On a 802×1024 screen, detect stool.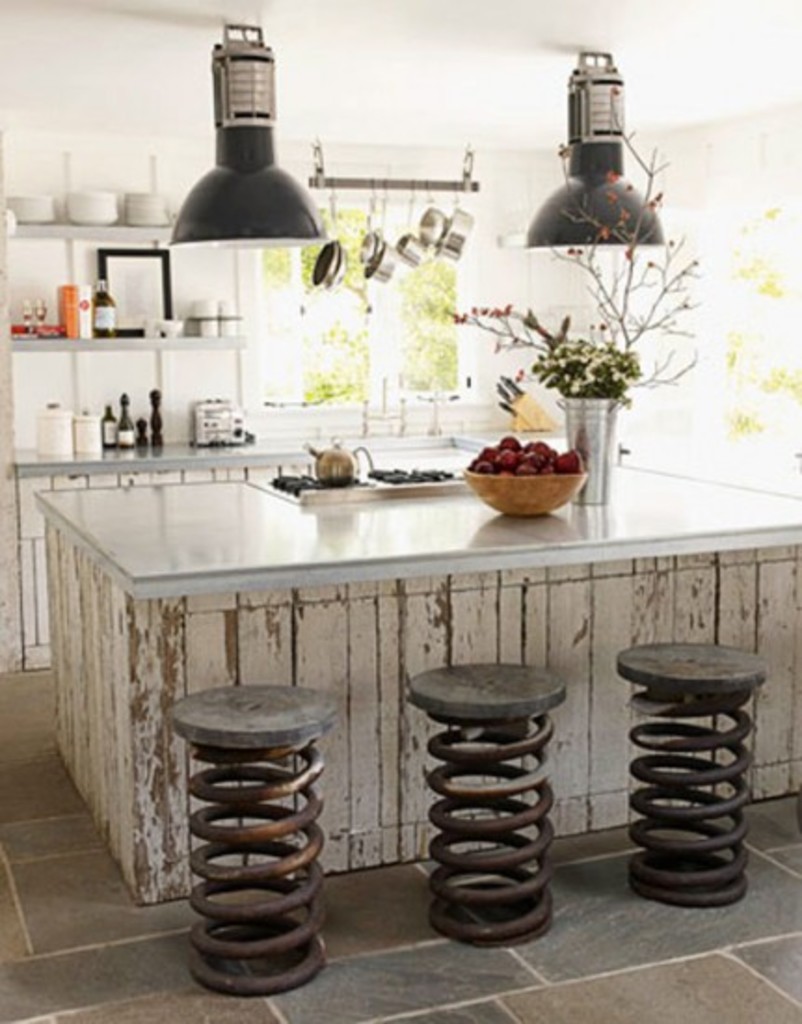
pyautogui.locateOnScreen(404, 655, 569, 944).
